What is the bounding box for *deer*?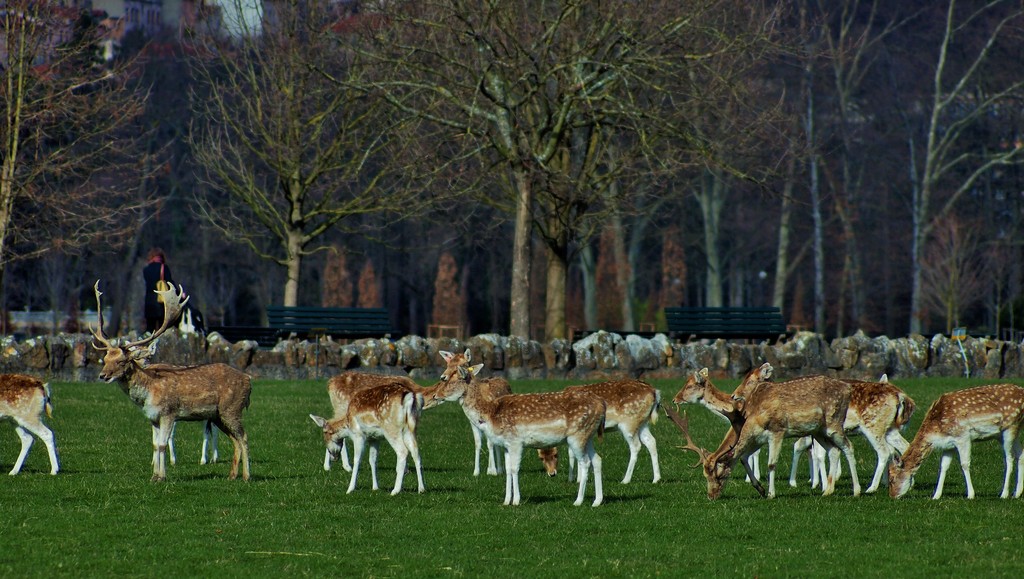
box(310, 382, 425, 493).
